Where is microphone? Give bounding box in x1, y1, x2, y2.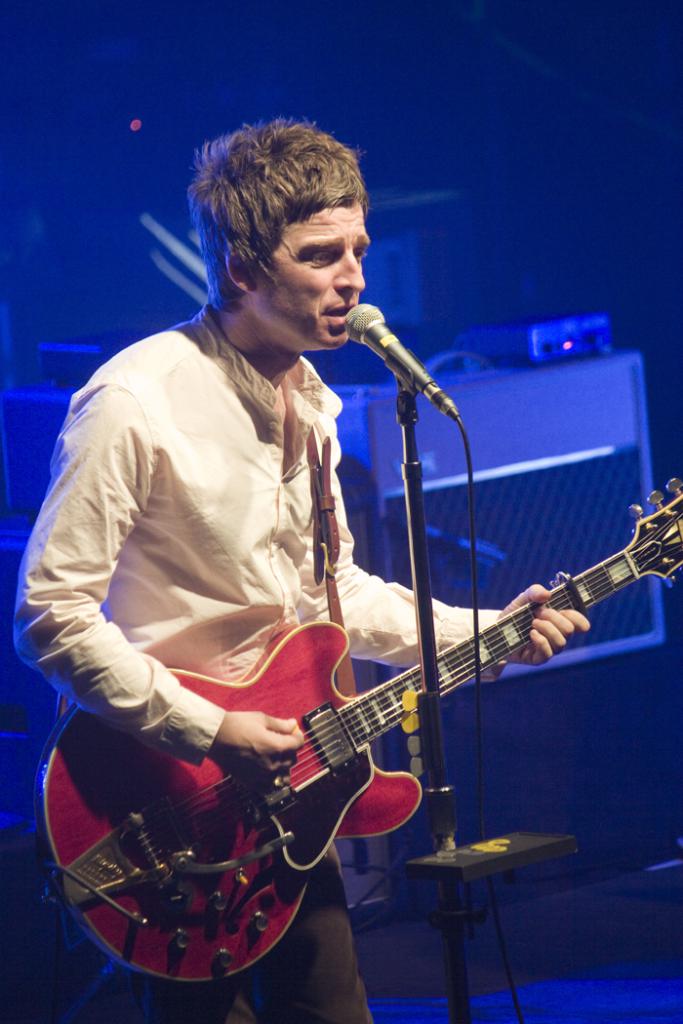
336, 296, 459, 420.
